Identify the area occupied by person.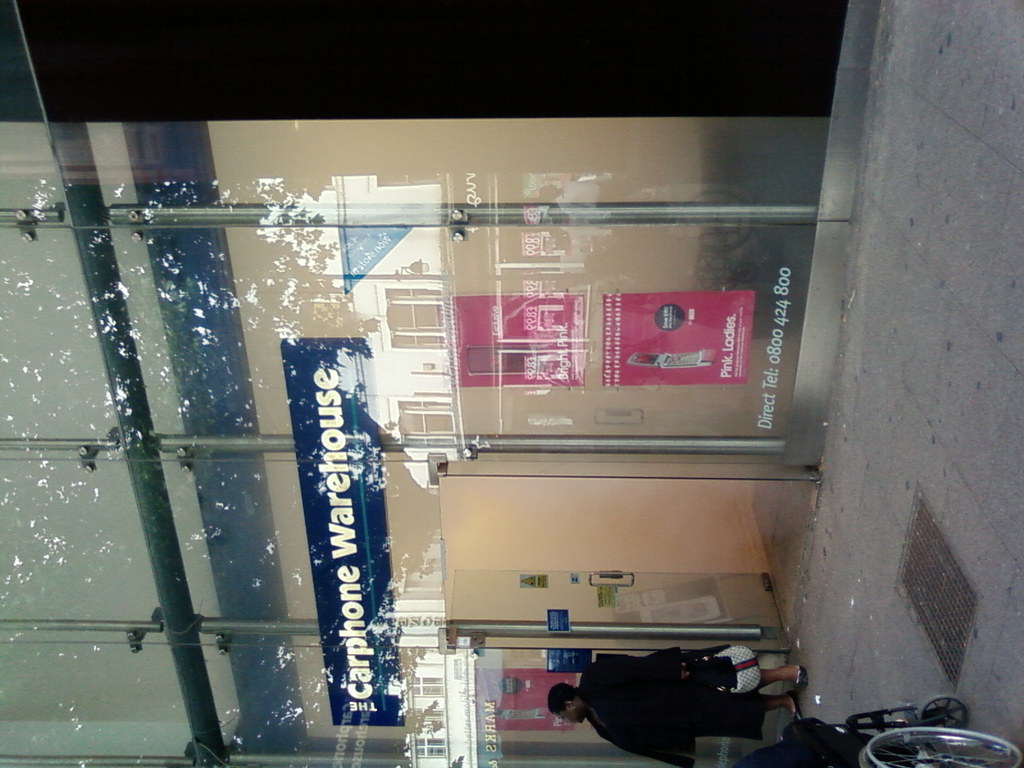
Area: x1=557, y1=639, x2=778, y2=756.
